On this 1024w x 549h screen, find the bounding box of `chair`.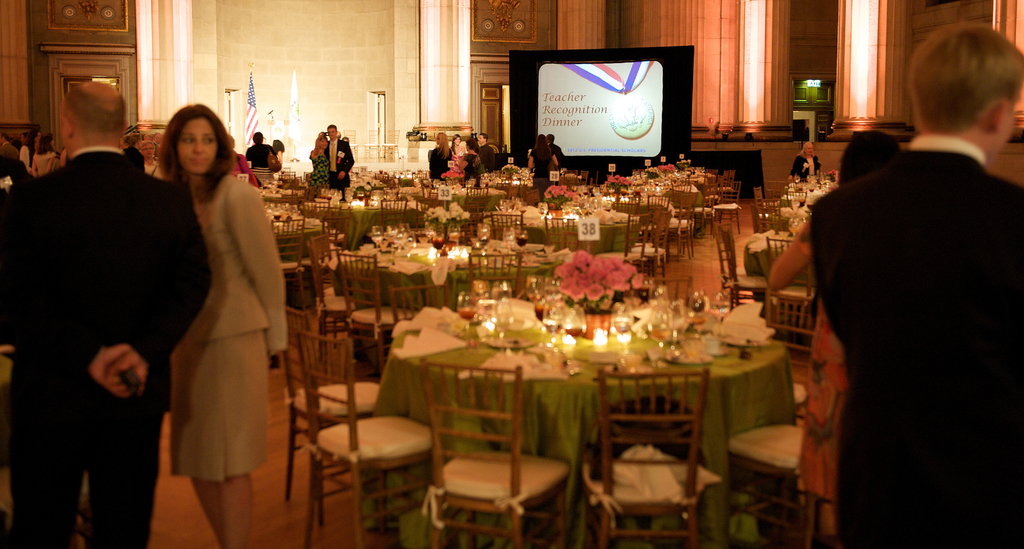
Bounding box: locate(563, 232, 597, 259).
